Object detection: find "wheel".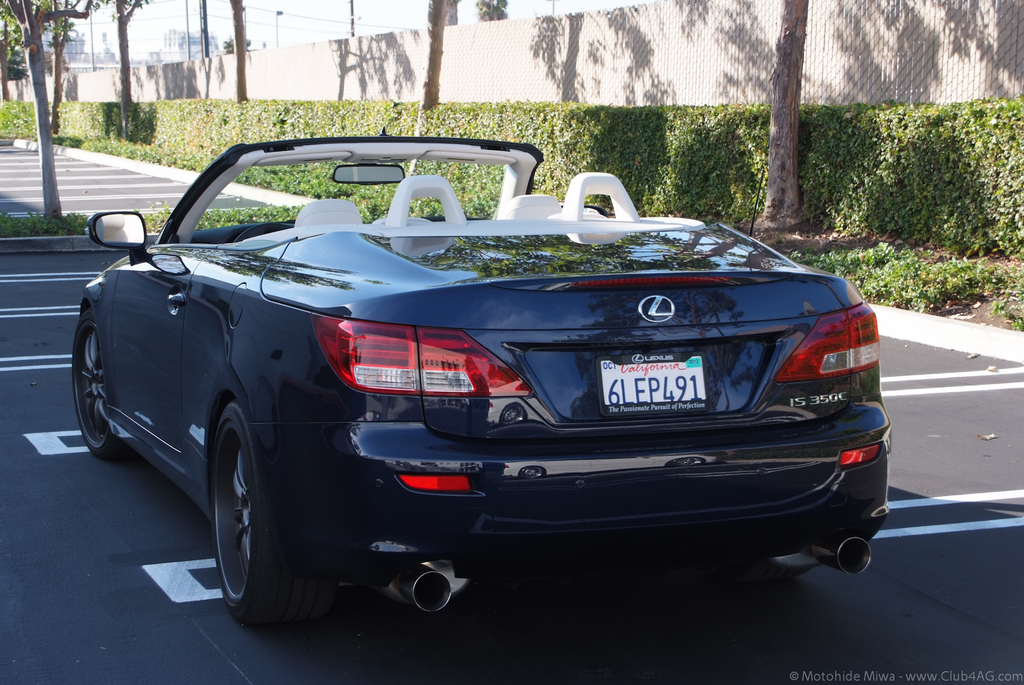
pyautogui.locateOnScreen(196, 413, 310, 629).
